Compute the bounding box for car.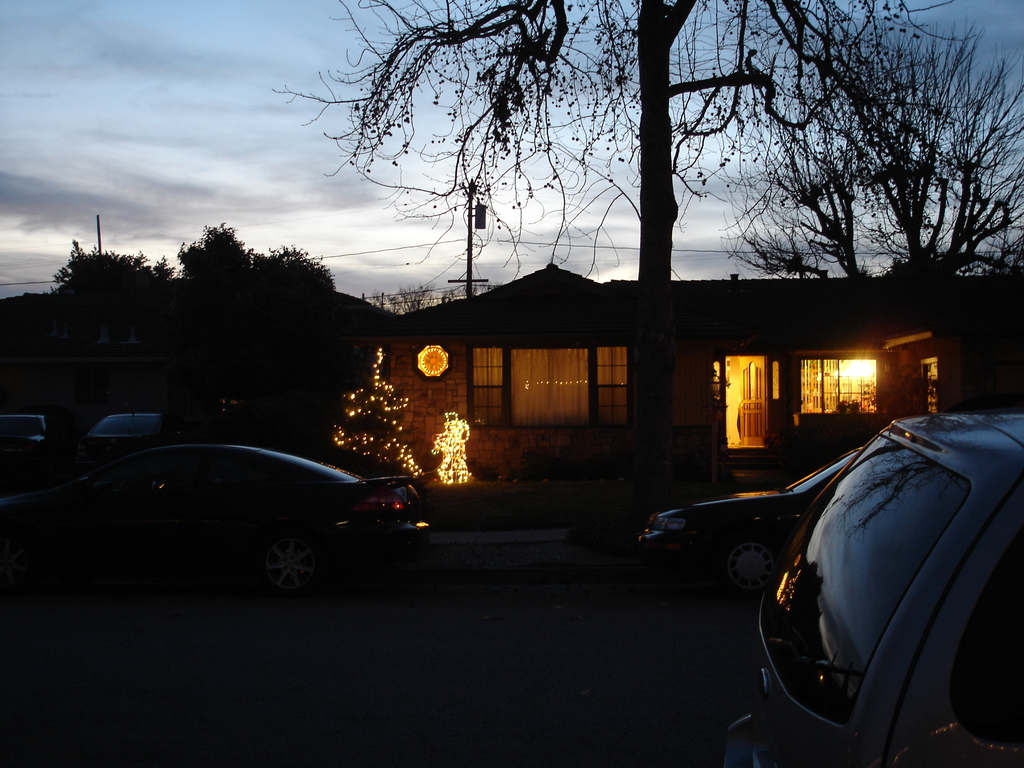
[77, 408, 166, 461].
